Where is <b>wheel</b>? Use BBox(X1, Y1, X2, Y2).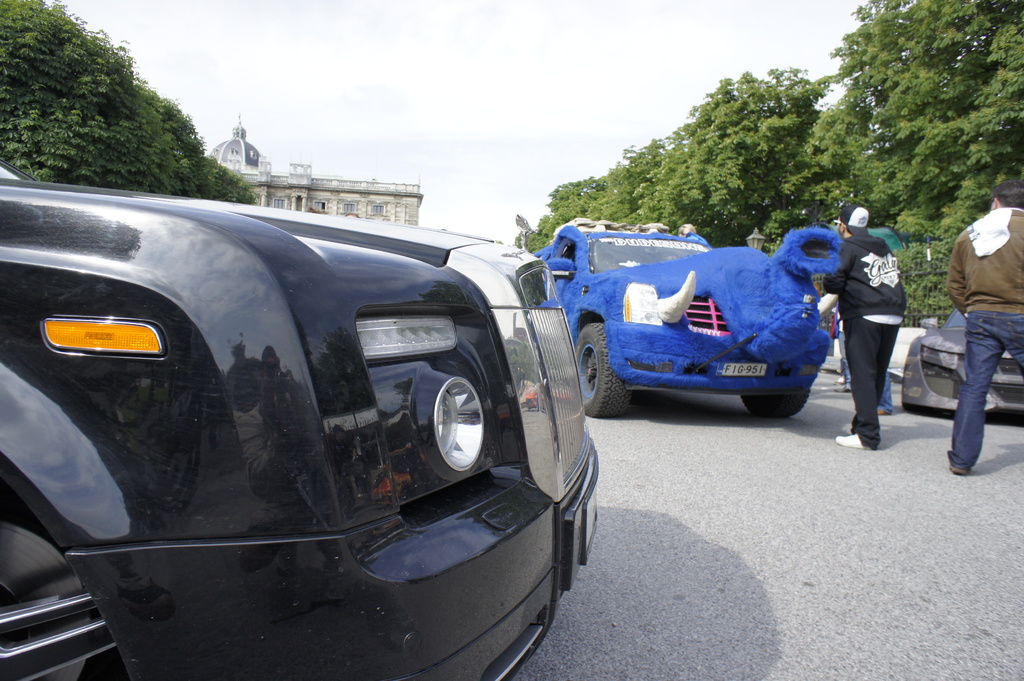
BBox(724, 382, 814, 423).
